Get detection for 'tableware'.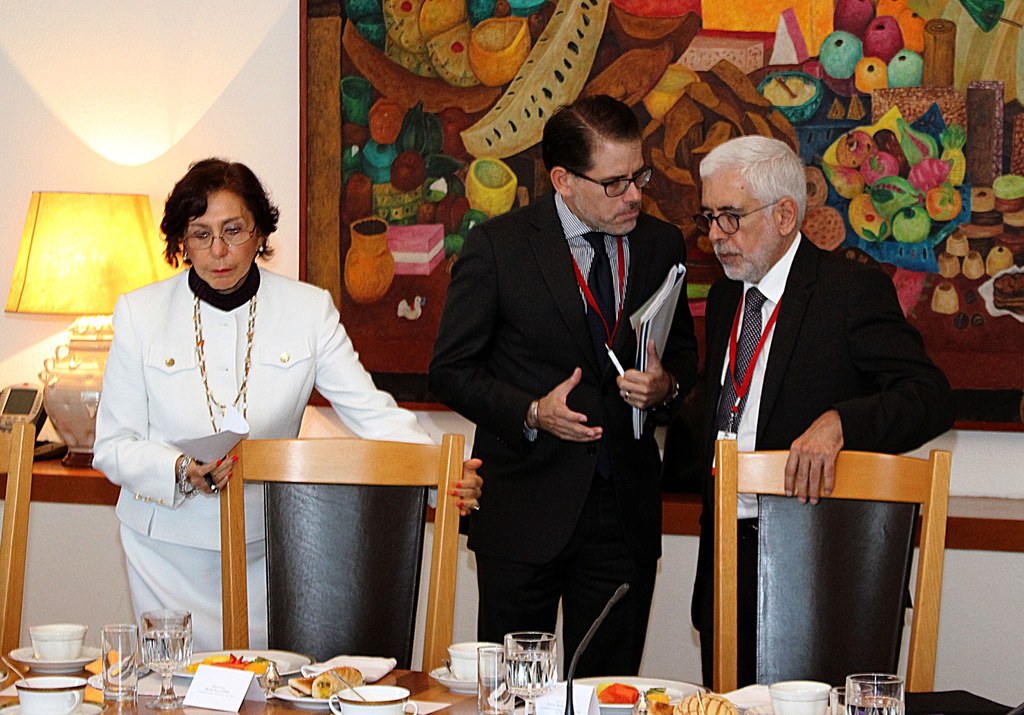
Detection: rect(8, 646, 101, 672).
